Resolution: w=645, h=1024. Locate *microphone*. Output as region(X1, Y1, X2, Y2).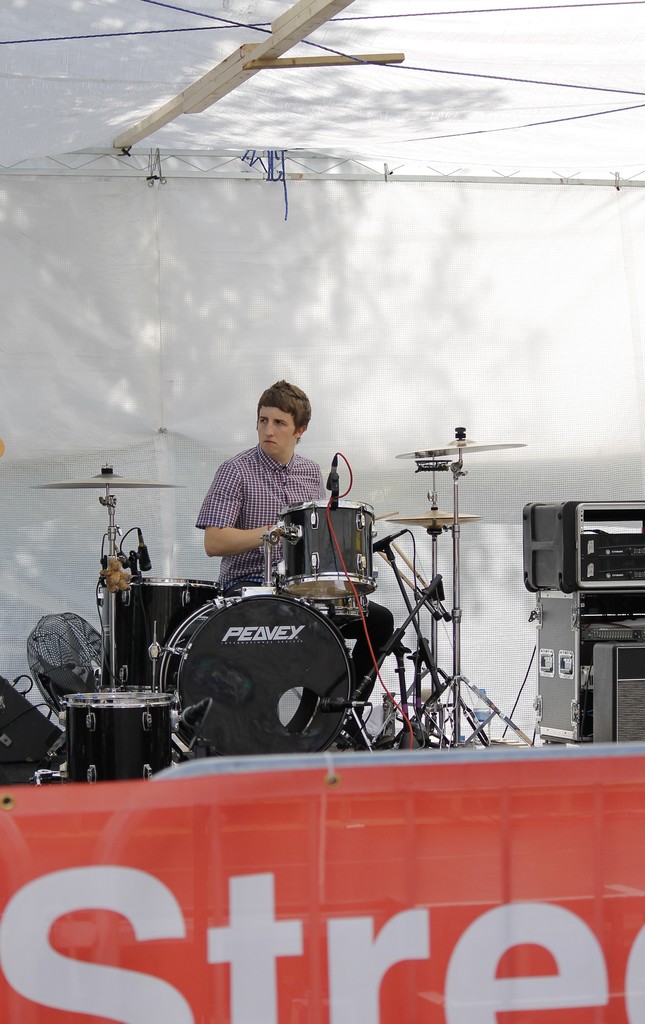
region(327, 450, 339, 495).
